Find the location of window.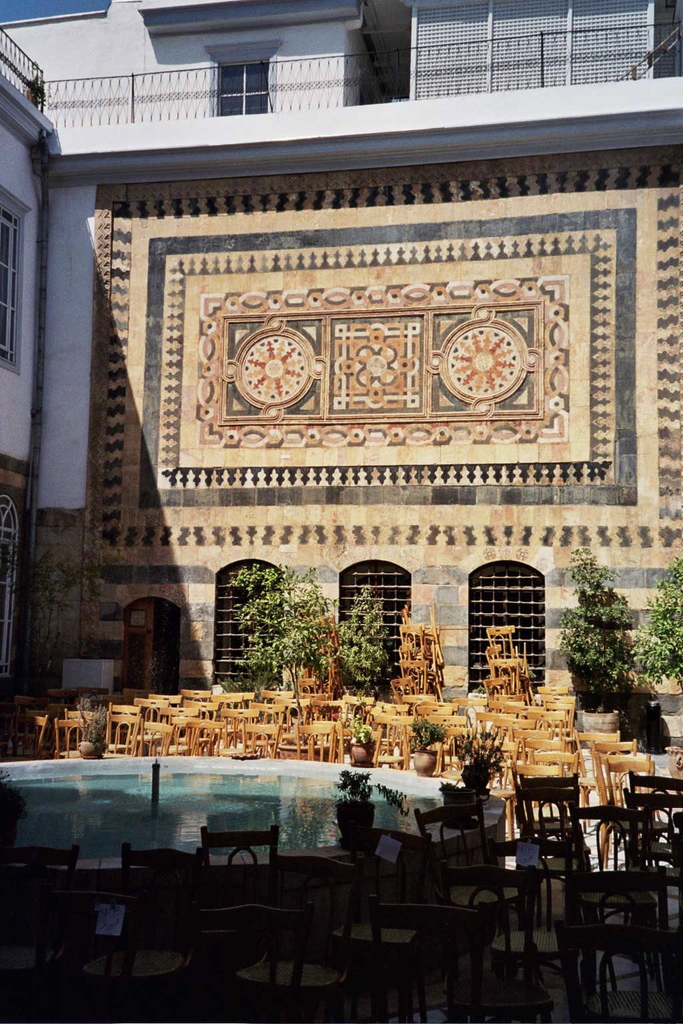
Location: 211,554,291,697.
